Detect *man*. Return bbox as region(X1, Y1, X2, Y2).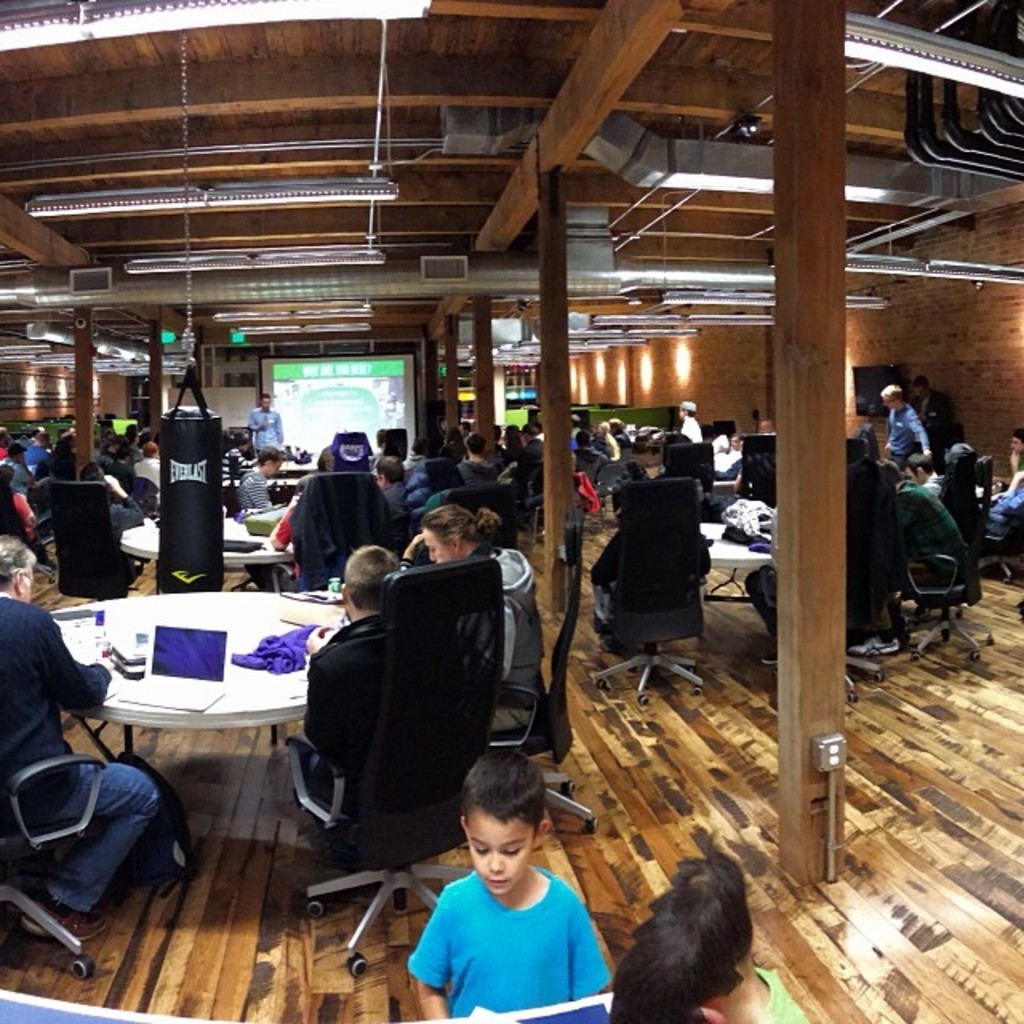
region(874, 384, 925, 467).
